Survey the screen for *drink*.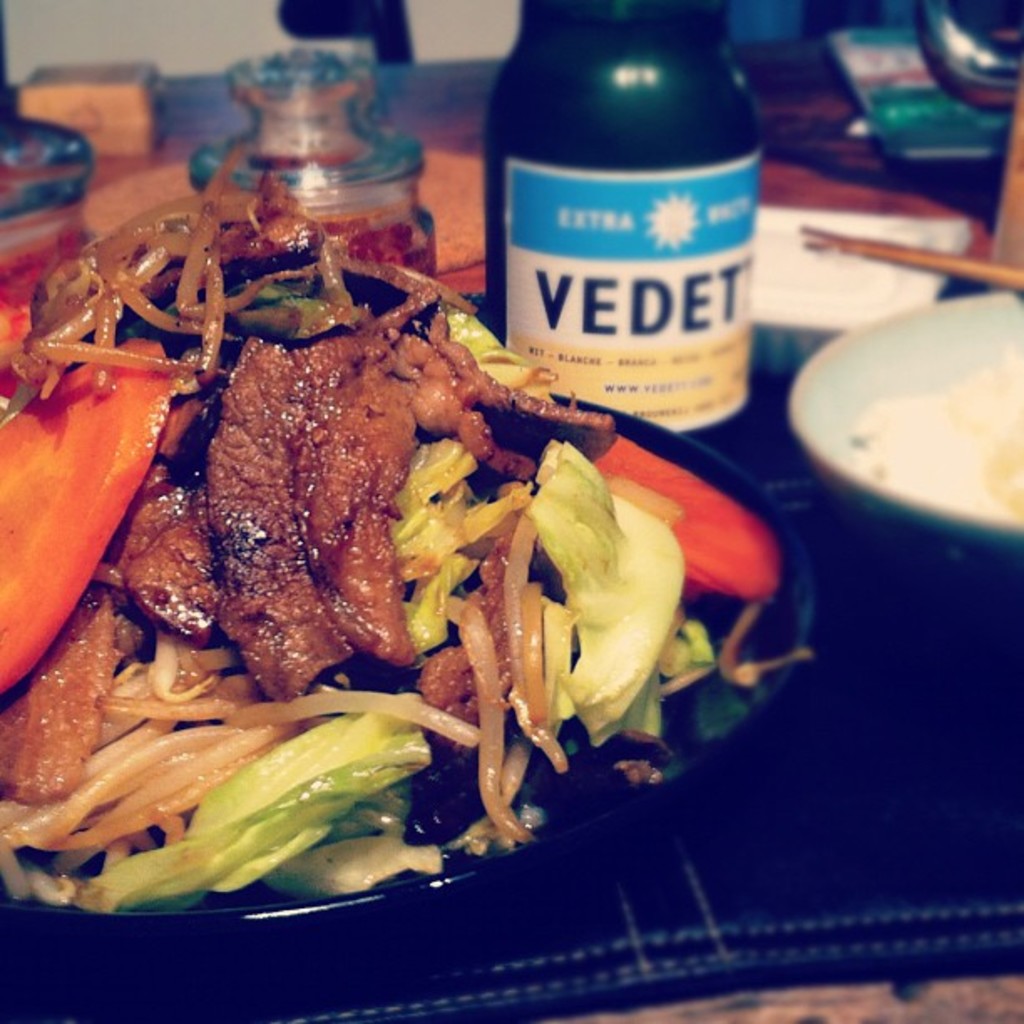
Survey found: detection(480, 2, 771, 443).
